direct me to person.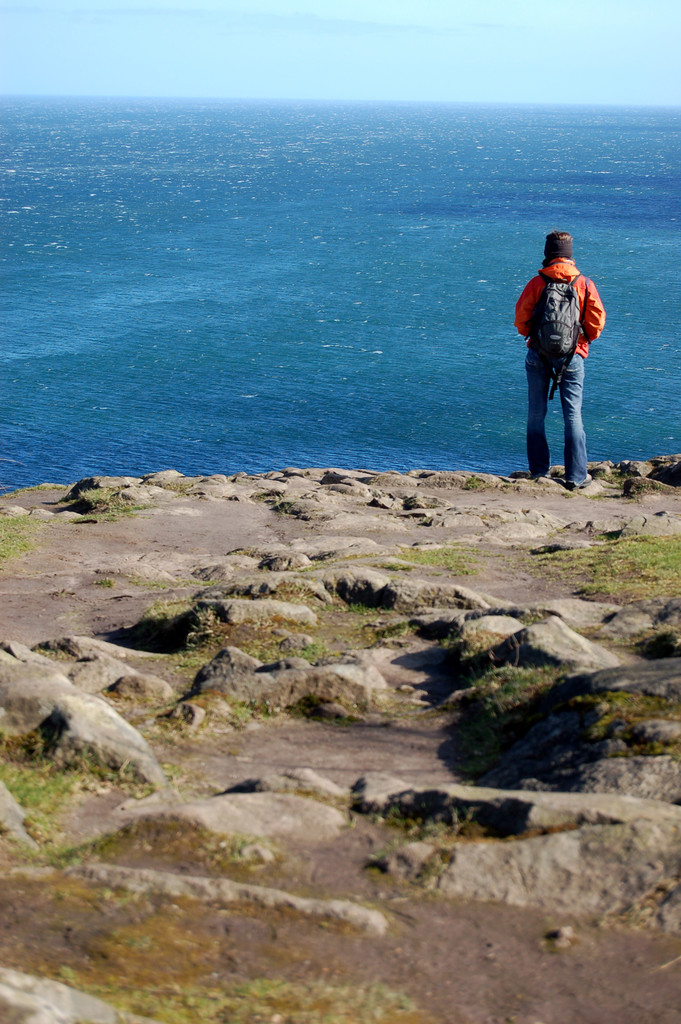
Direction: BBox(528, 208, 614, 470).
